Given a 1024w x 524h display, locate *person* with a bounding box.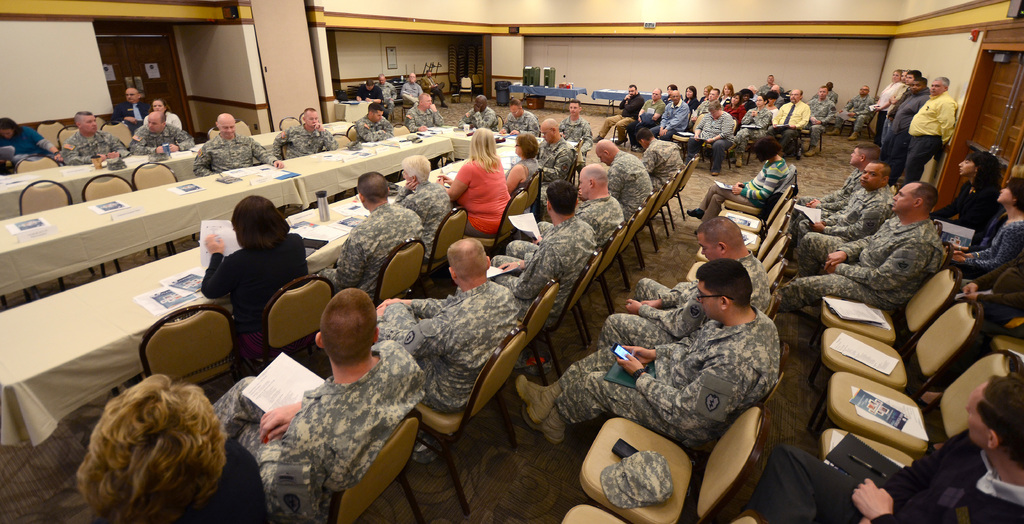
Located: region(193, 112, 288, 179).
